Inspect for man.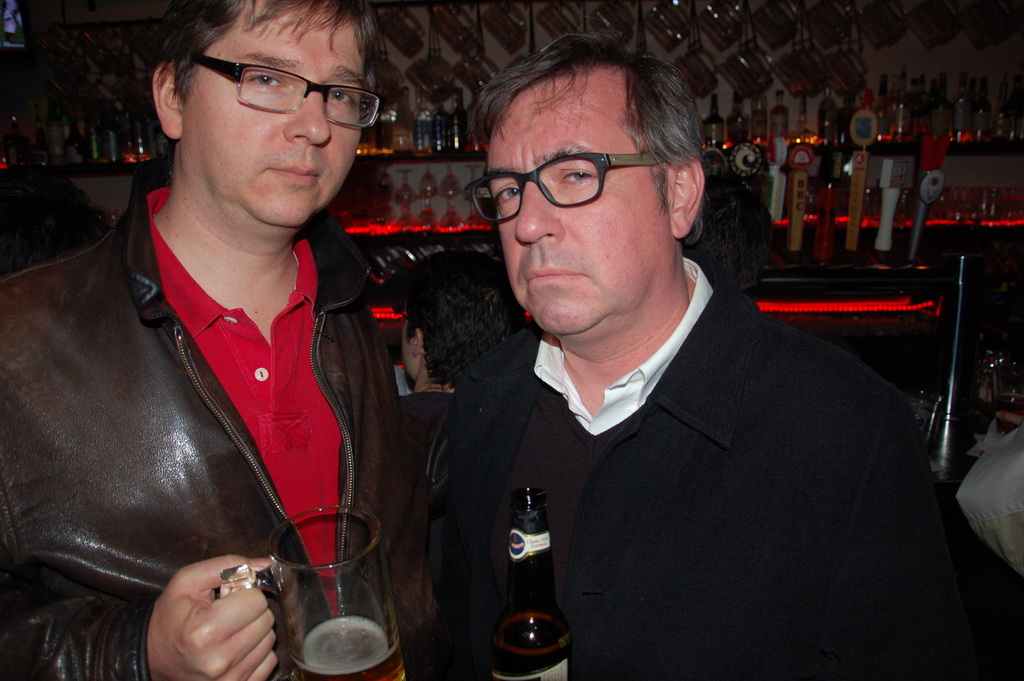
Inspection: region(406, 22, 1023, 680).
